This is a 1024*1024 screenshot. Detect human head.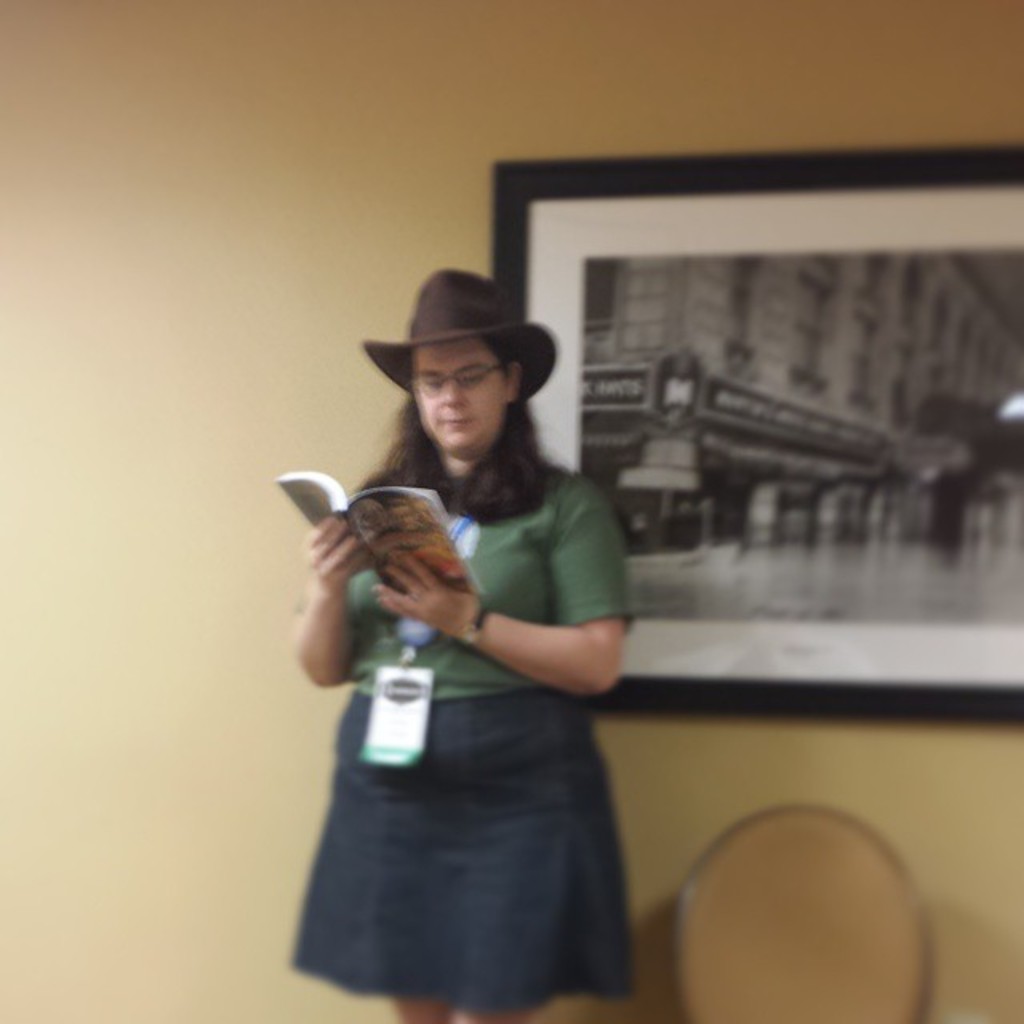
{"left": 350, "top": 272, "right": 568, "bottom": 525}.
